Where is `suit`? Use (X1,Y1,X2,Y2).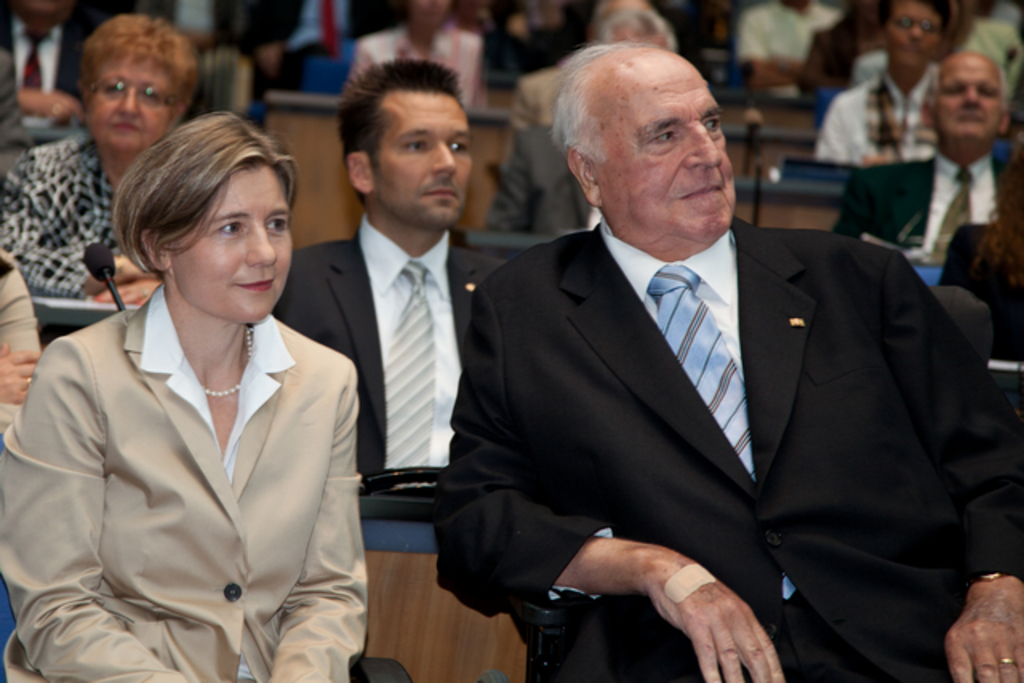
(485,125,602,232).
